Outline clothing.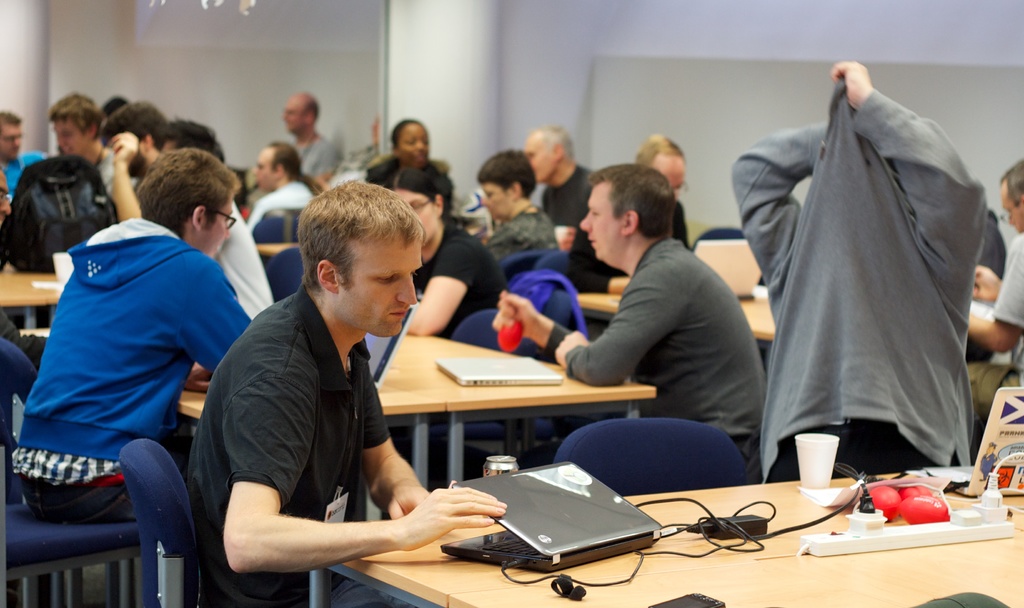
Outline: l=556, t=202, r=705, b=305.
